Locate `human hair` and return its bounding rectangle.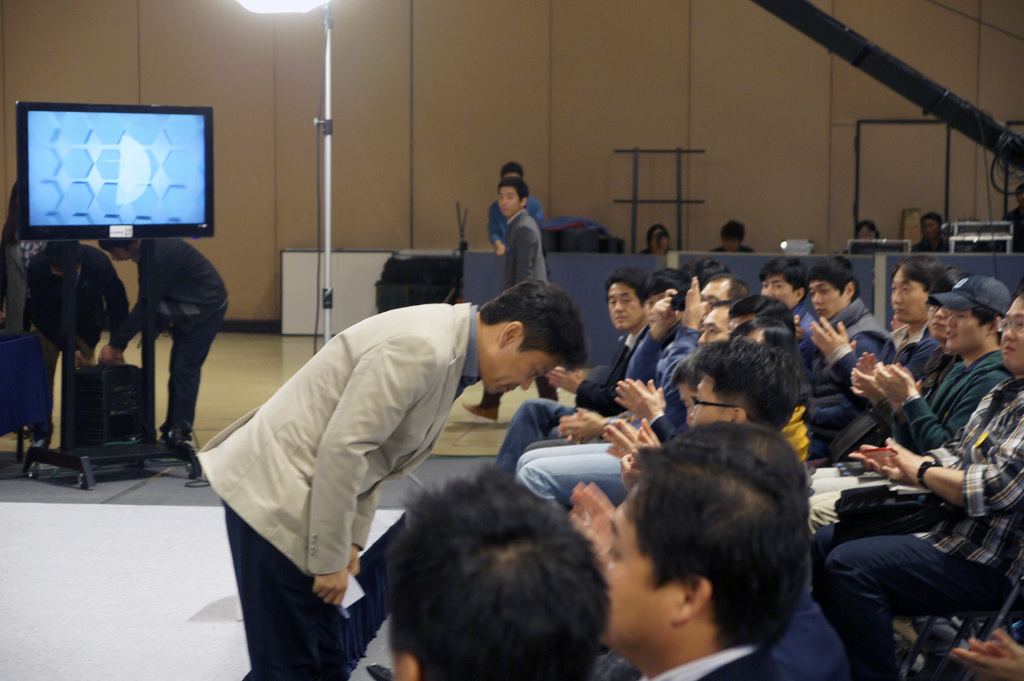
<box>806,251,859,302</box>.
